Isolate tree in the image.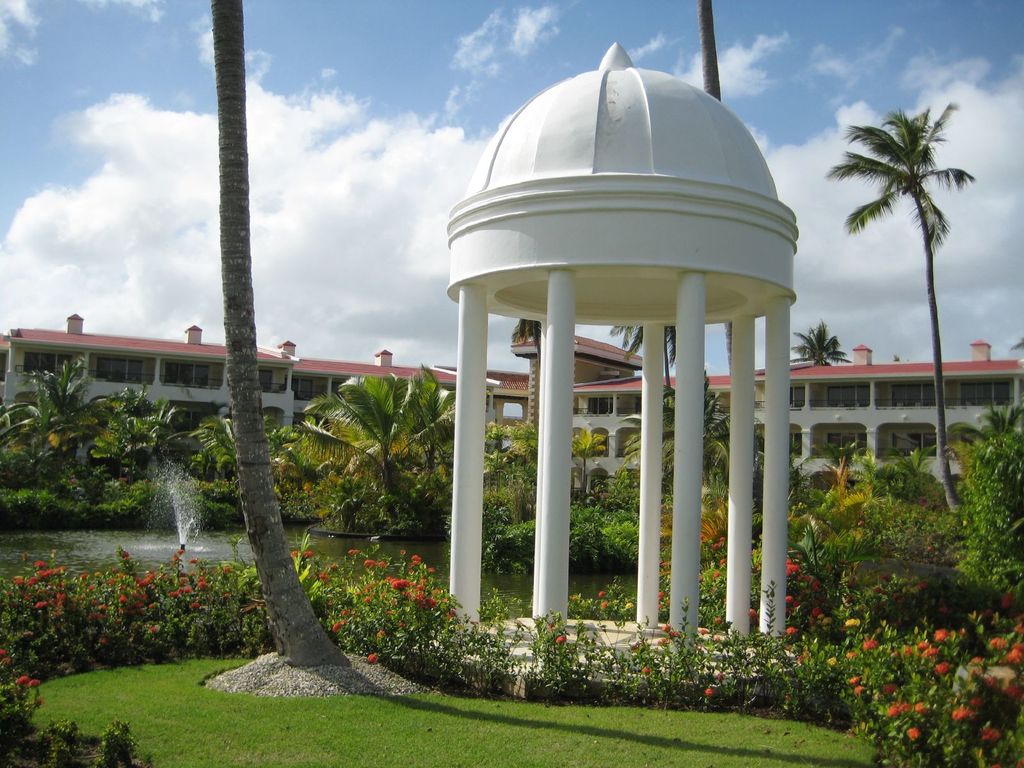
Isolated region: region(0, 380, 80, 484).
